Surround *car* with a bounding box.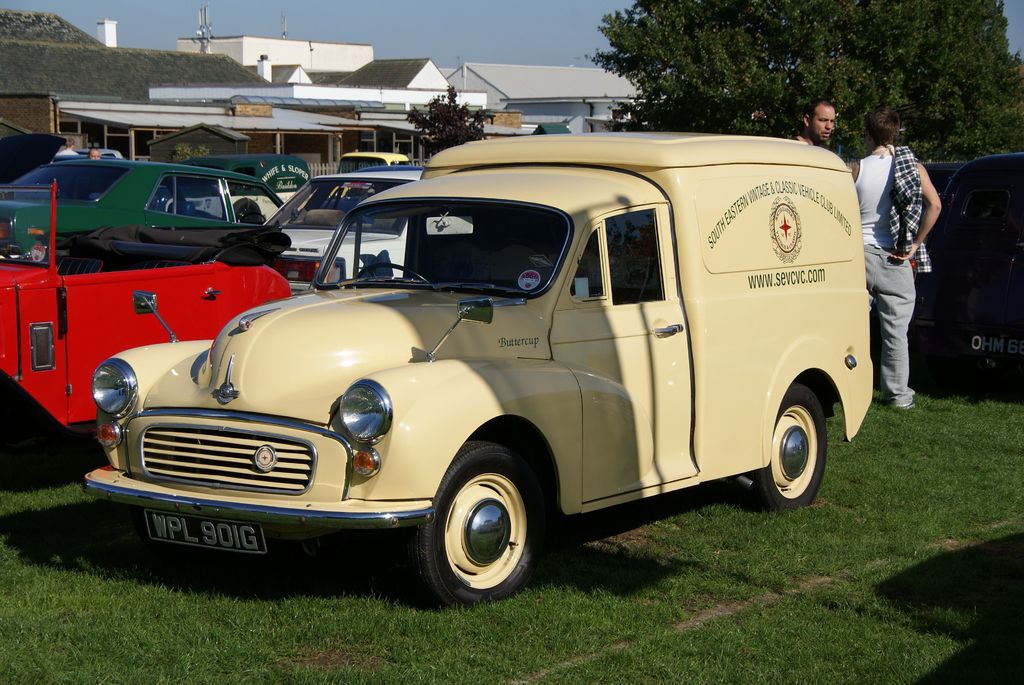
locate(263, 172, 474, 297).
